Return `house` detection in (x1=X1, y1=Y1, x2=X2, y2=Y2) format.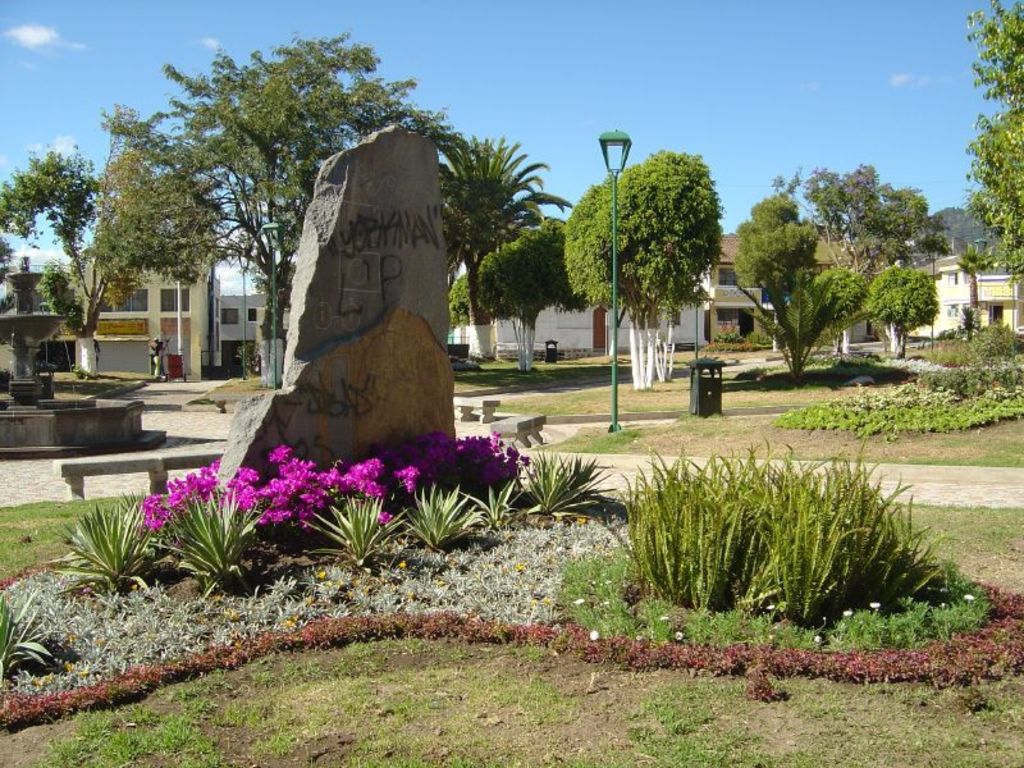
(x1=220, y1=285, x2=269, y2=389).
